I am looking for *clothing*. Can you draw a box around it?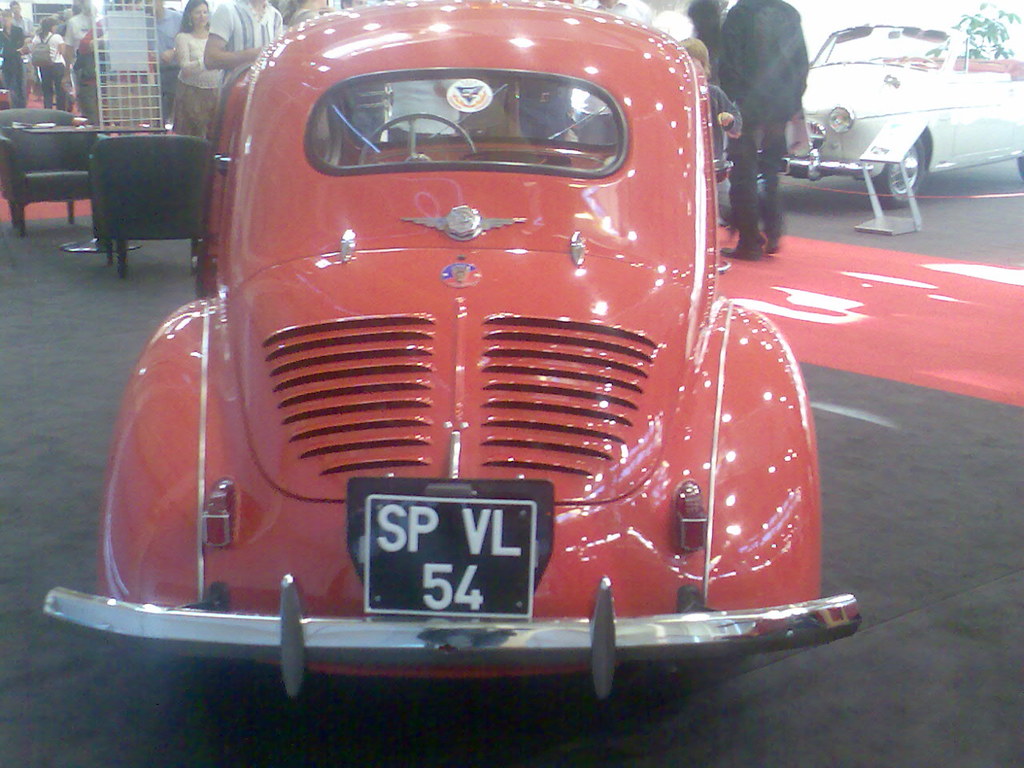
Sure, the bounding box is 711:0:813:240.
